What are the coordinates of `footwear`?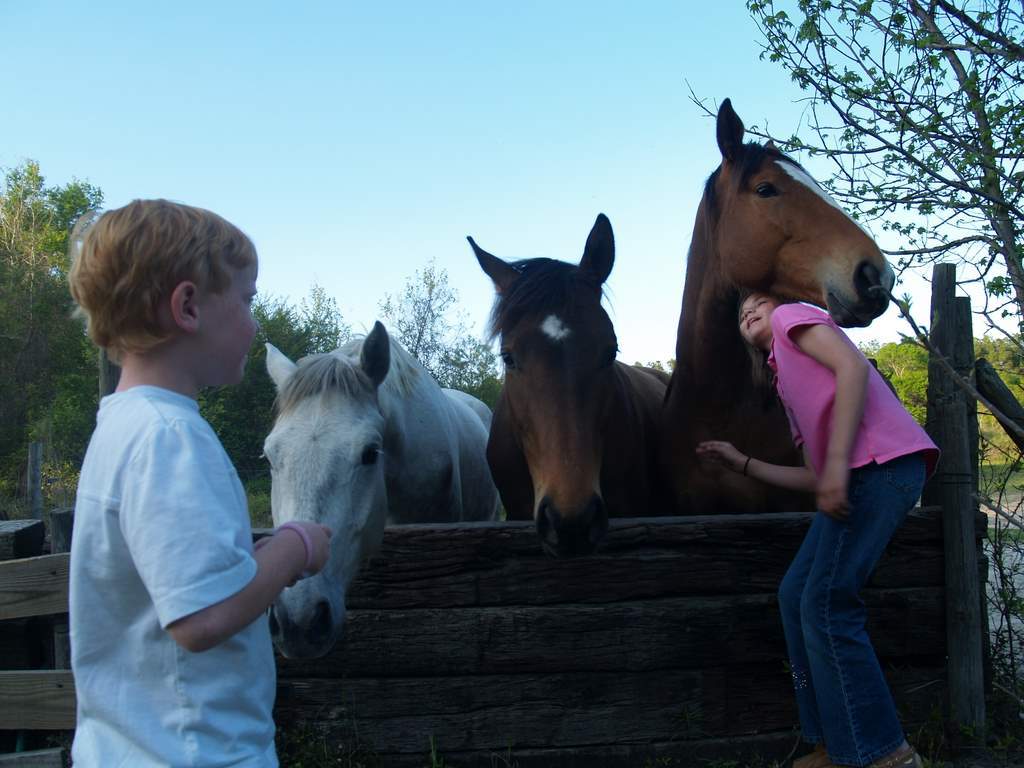
870/748/924/767.
